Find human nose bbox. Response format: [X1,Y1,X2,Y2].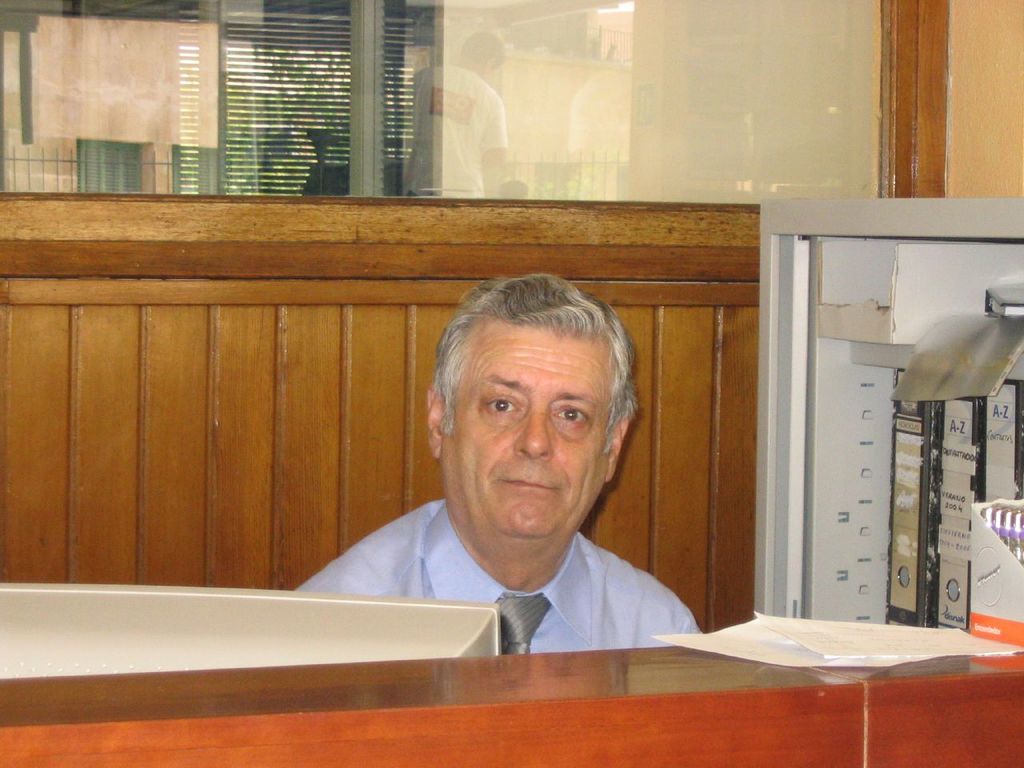
[513,402,549,461].
